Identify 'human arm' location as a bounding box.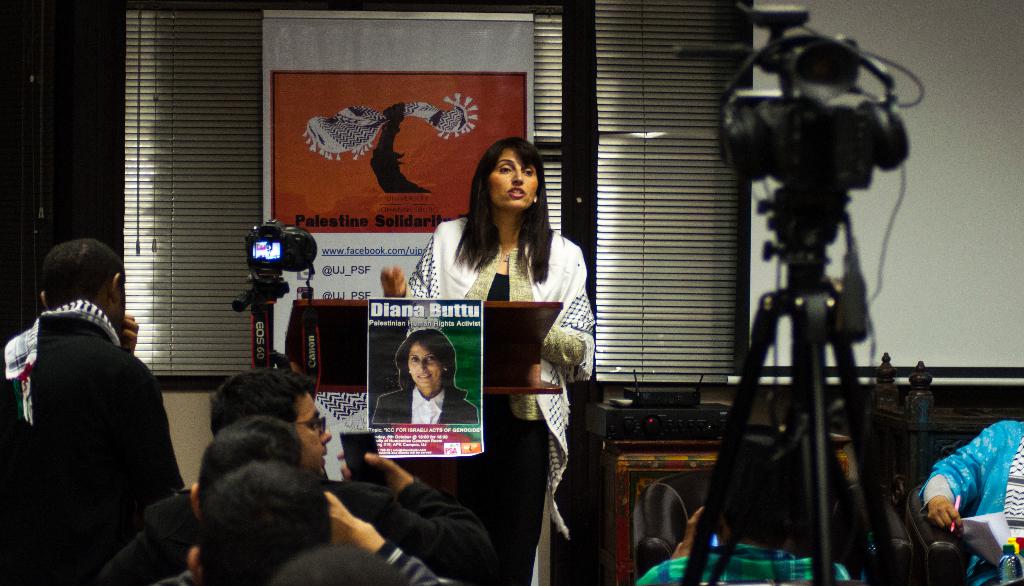
537, 241, 596, 377.
